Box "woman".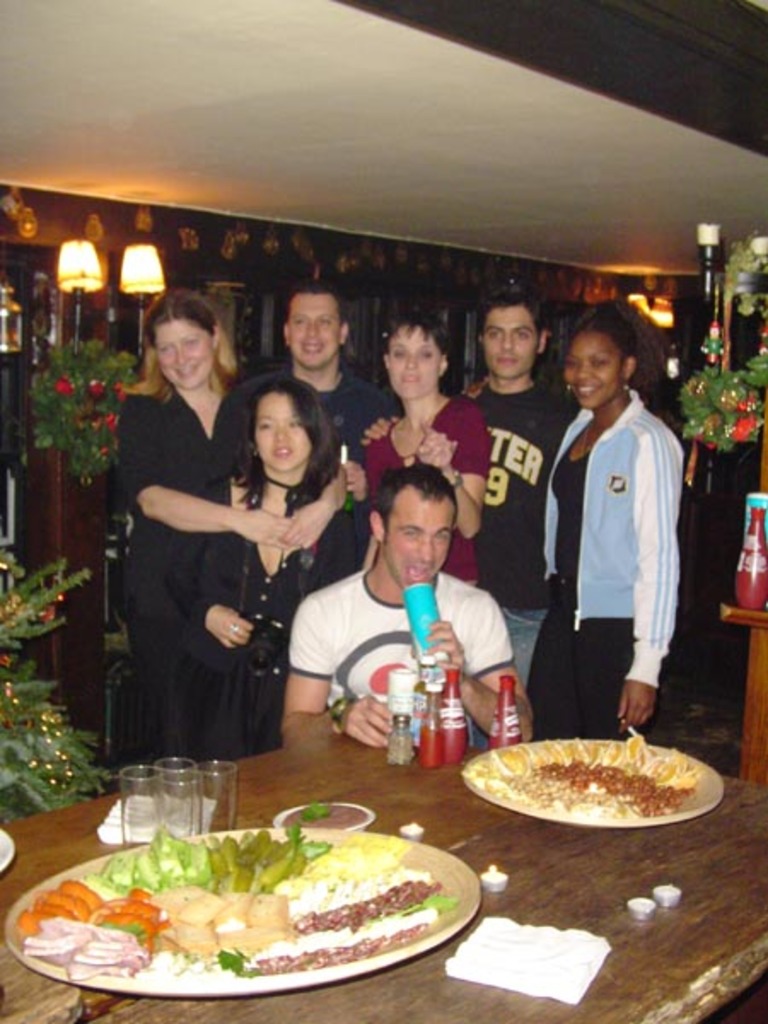
region(355, 314, 493, 601).
